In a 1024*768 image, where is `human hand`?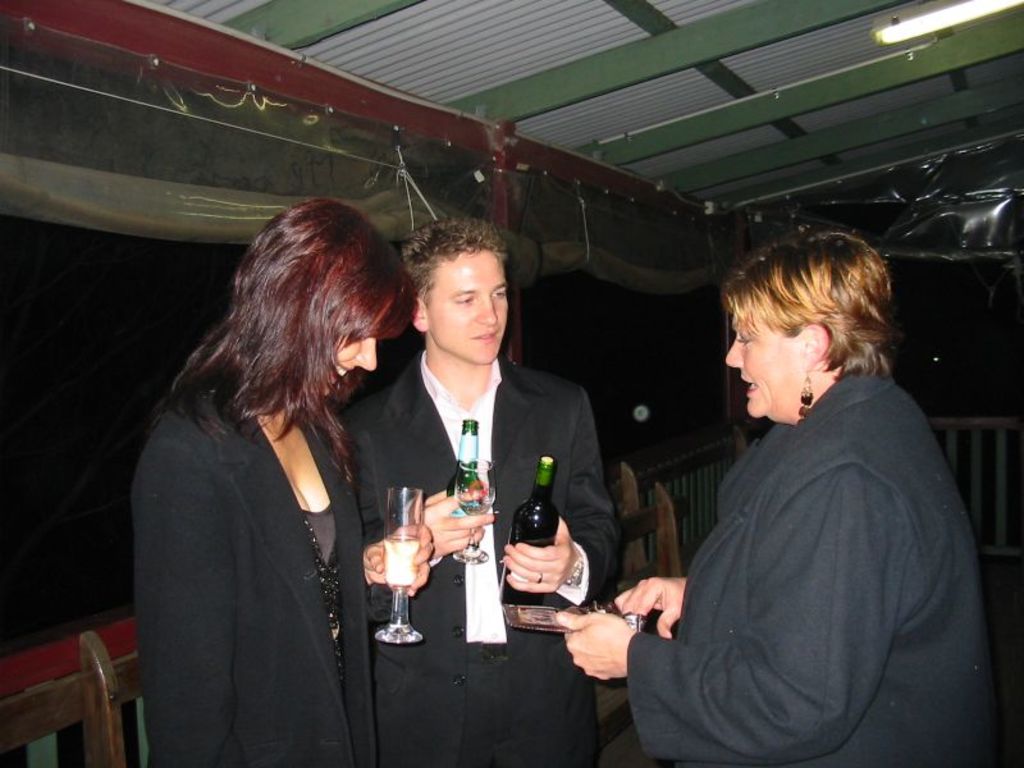
crop(553, 609, 637, 684).
